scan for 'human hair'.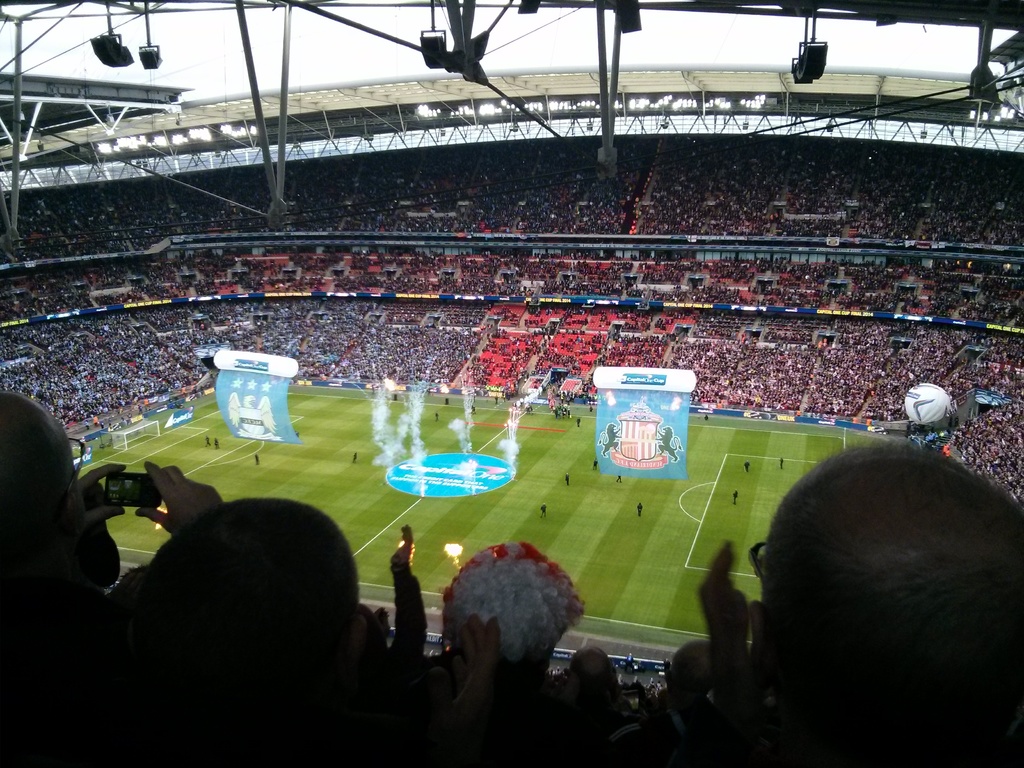
Scan result: region(437, 555, 581, 702).
